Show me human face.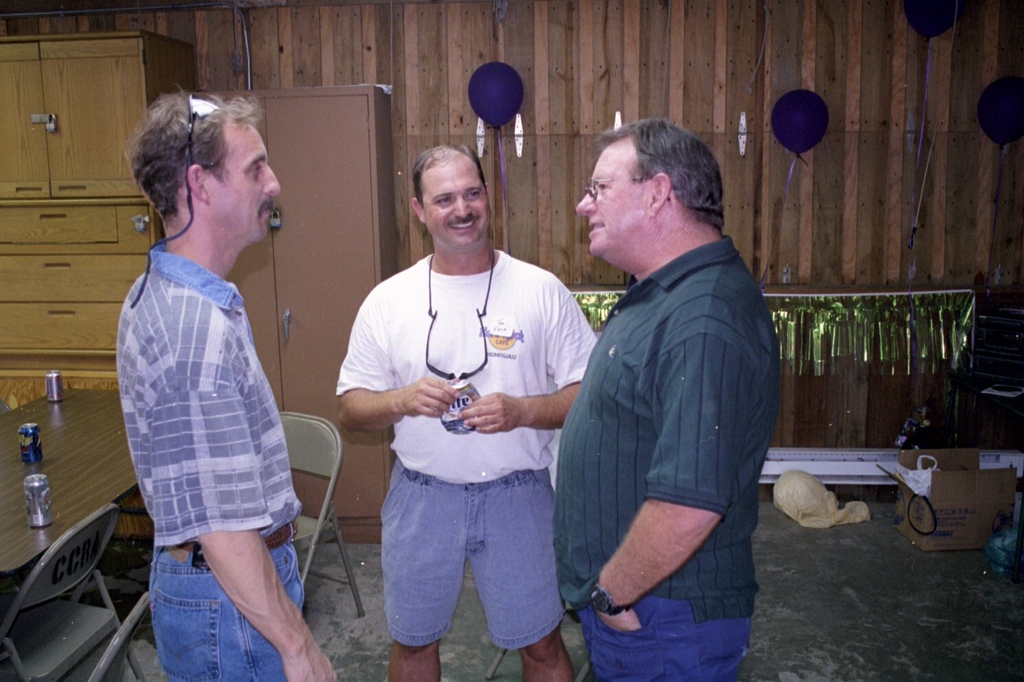
human face is here: select_region(423, 157, 497, 245).
